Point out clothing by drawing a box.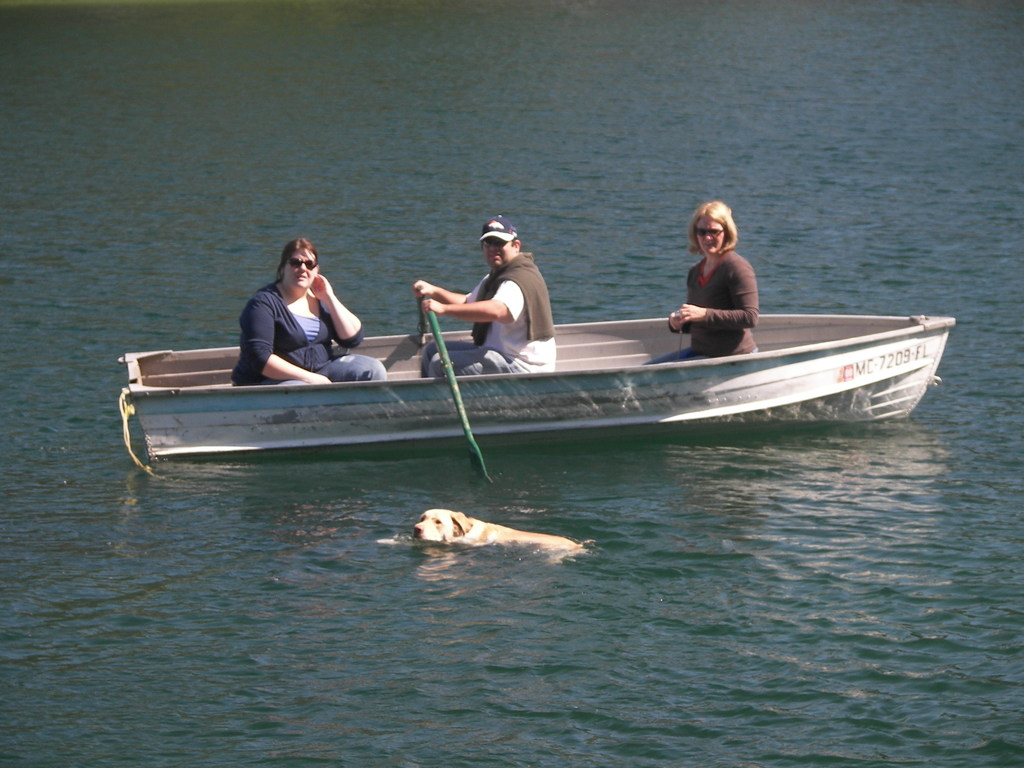
detection(422, 253, 557, 375).
